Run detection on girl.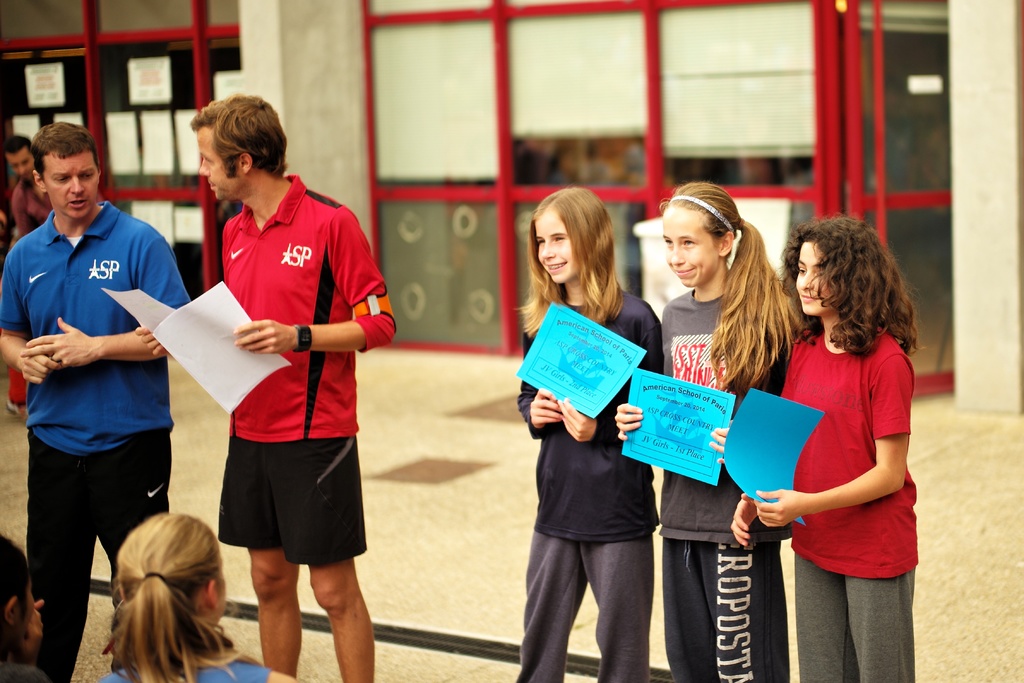
Result: (98,508,298,682).
